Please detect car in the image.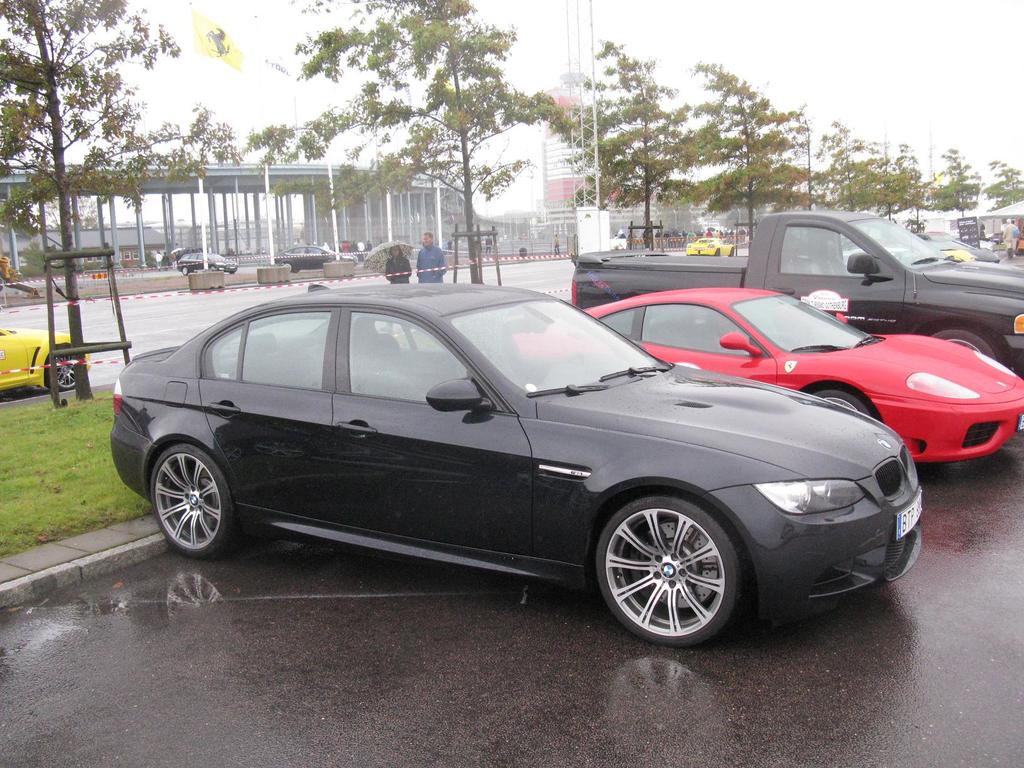
bbox(0, 328, 90, 388).
